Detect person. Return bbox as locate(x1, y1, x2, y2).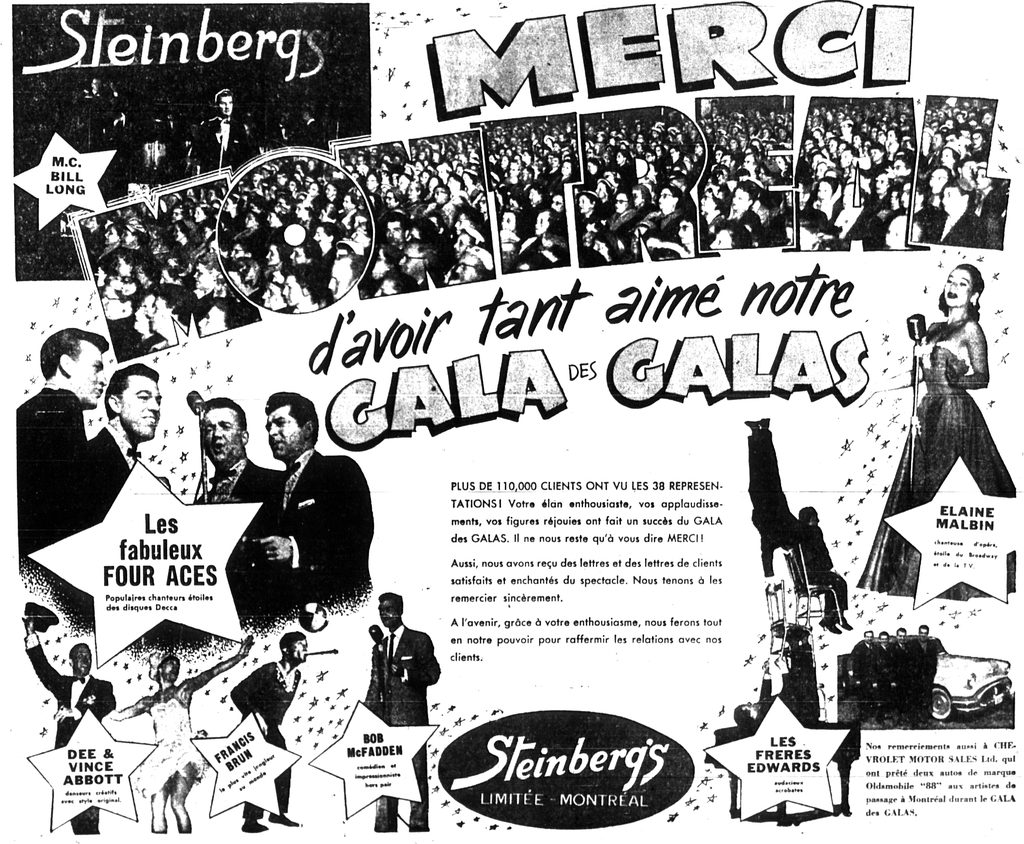
locate(86, 358, 164, 529).
